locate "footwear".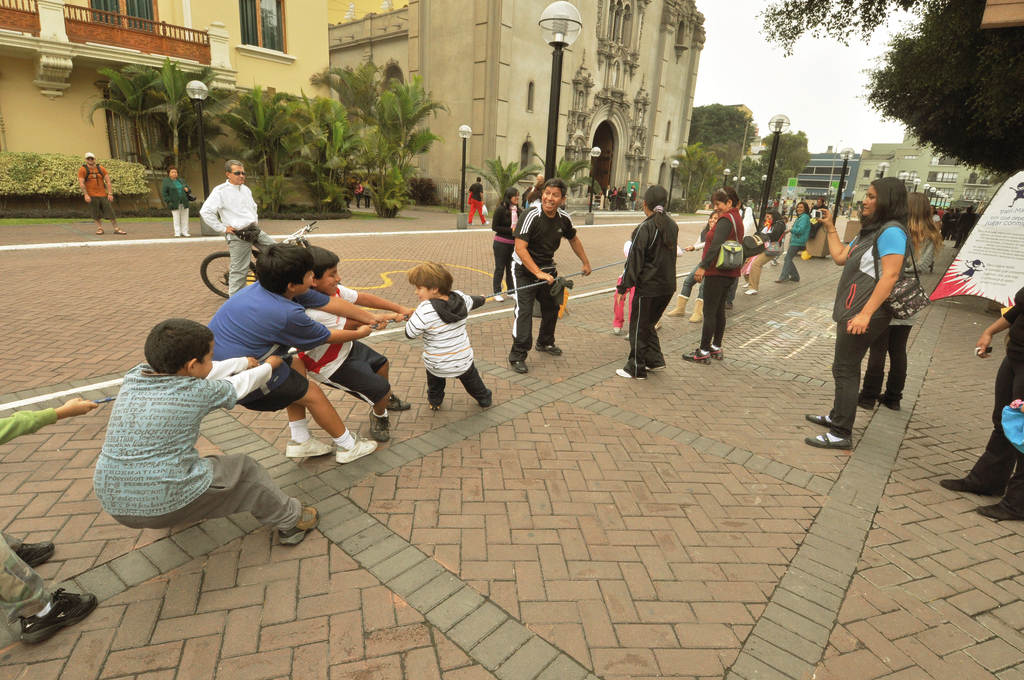
Bounding box: 709,345,726,360.
